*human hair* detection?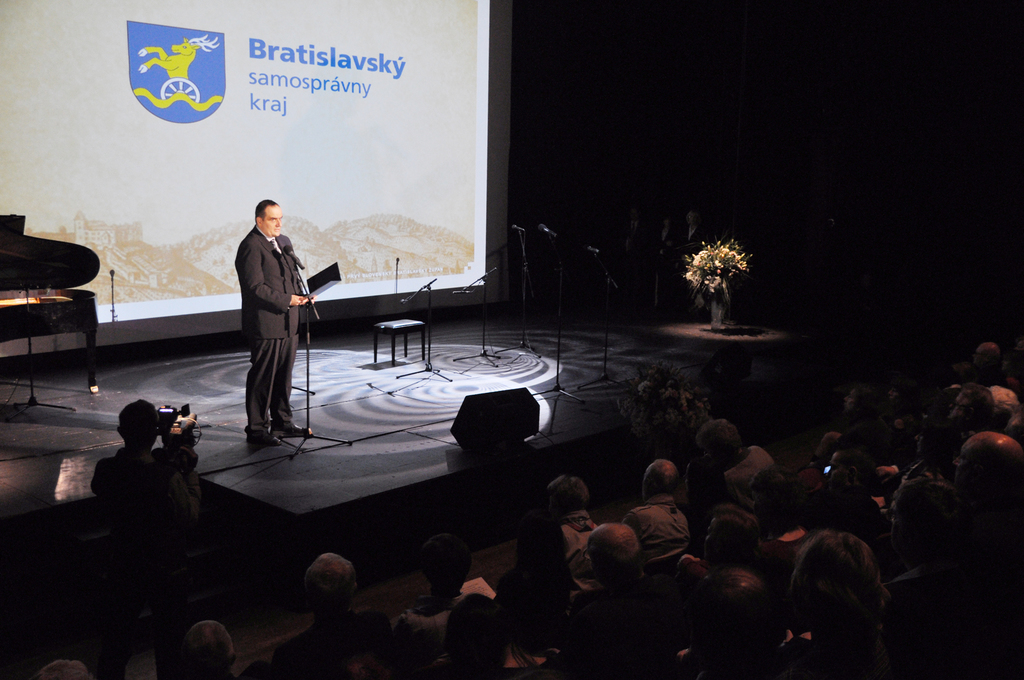
x1=797, y1=535, x2=901, y2=658
